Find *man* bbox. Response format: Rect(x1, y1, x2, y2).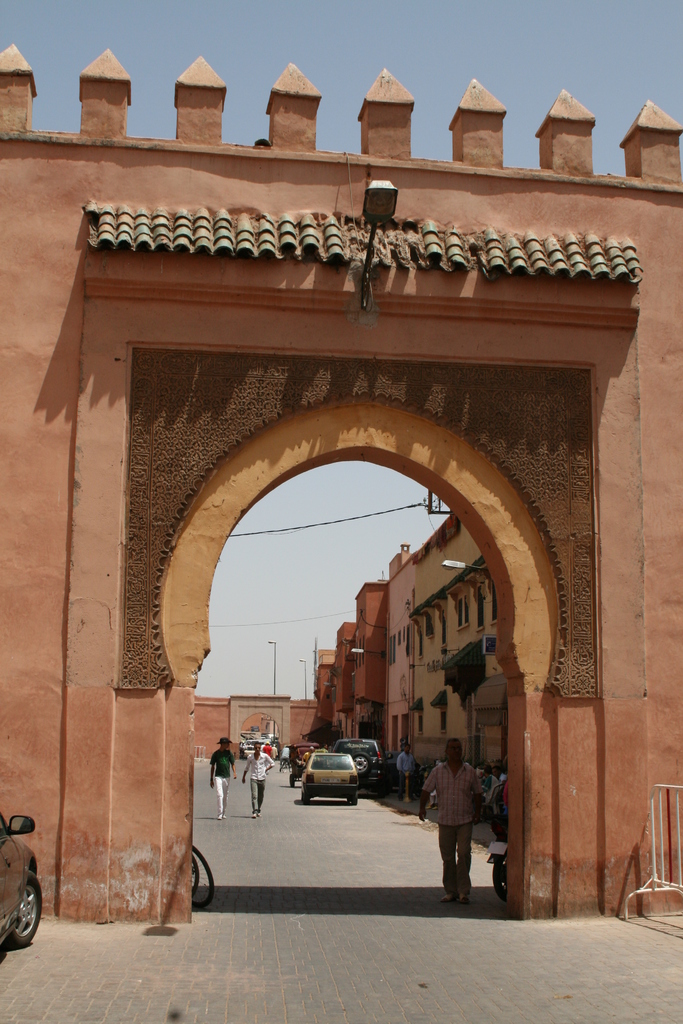
Rect(397, 737, 421, 792).
